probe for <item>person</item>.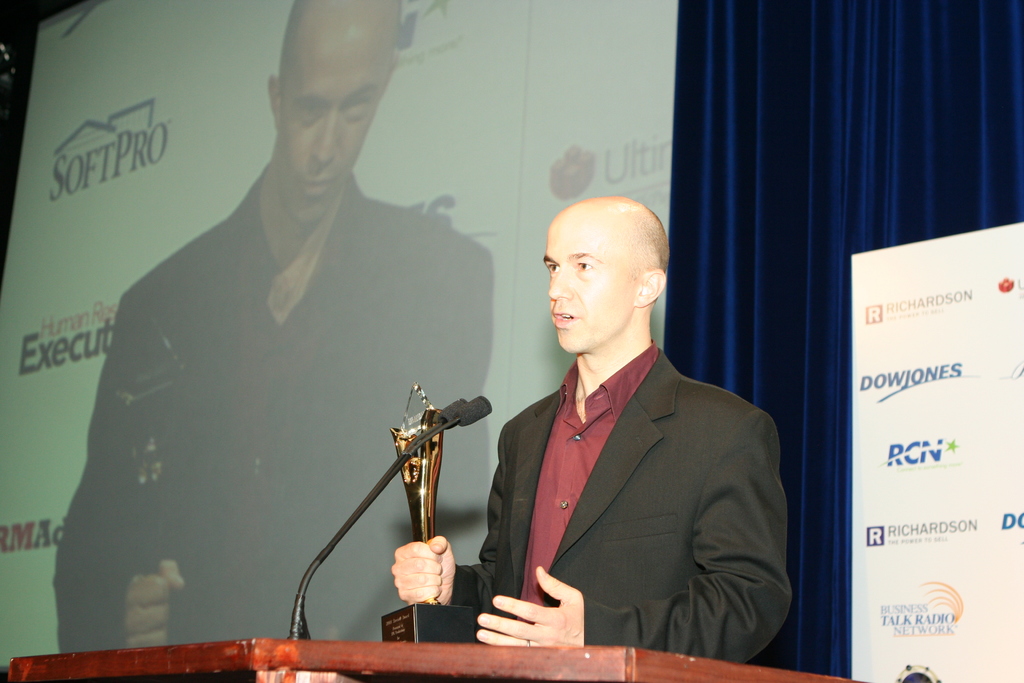
Probe result: 480, 172, 795, 682.
